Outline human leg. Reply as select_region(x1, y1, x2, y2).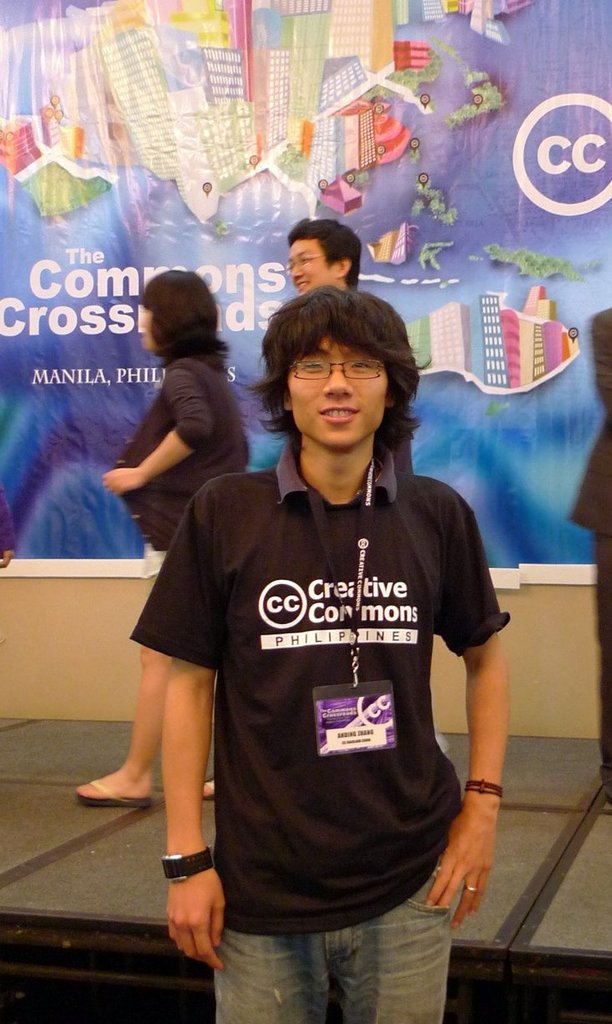
select_region(215, 916, 339, 1021).
